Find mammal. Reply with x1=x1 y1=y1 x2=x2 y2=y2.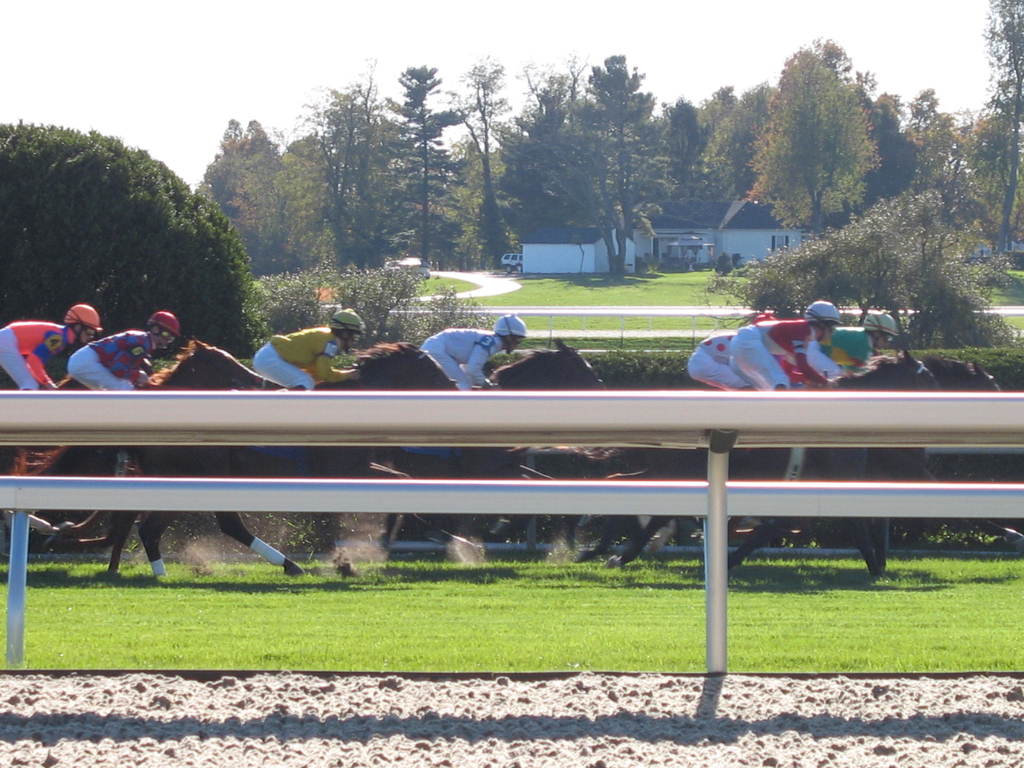
x1=419 y1=308 x2=527 y2=391.
